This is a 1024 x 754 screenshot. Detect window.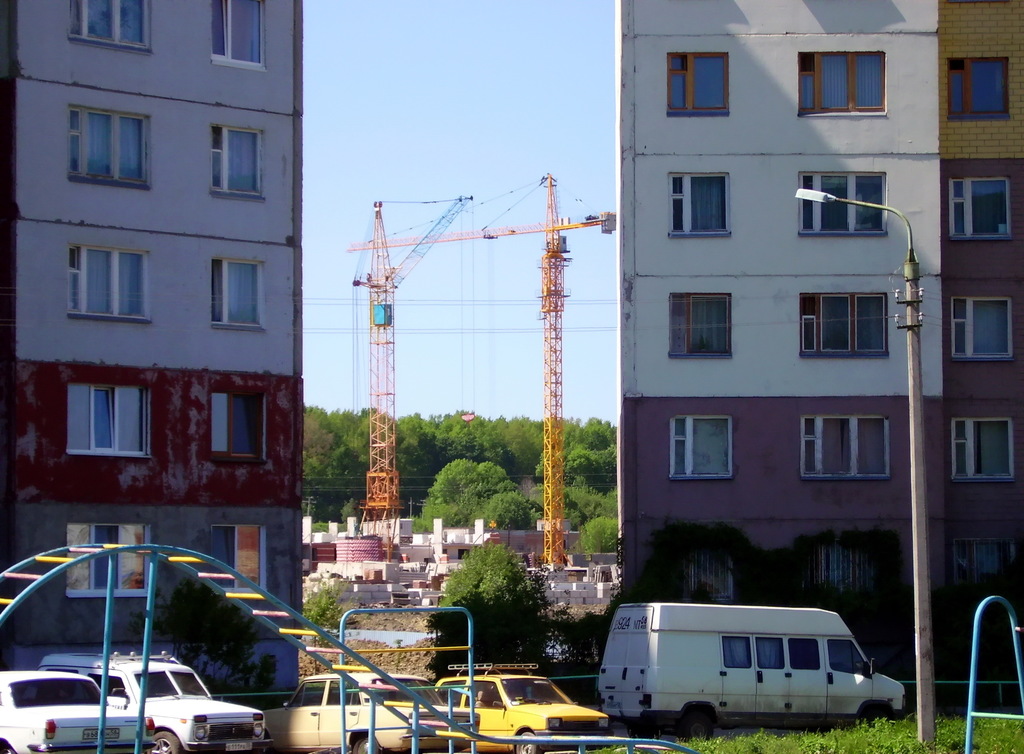
box(212, 527, 264, 591).
